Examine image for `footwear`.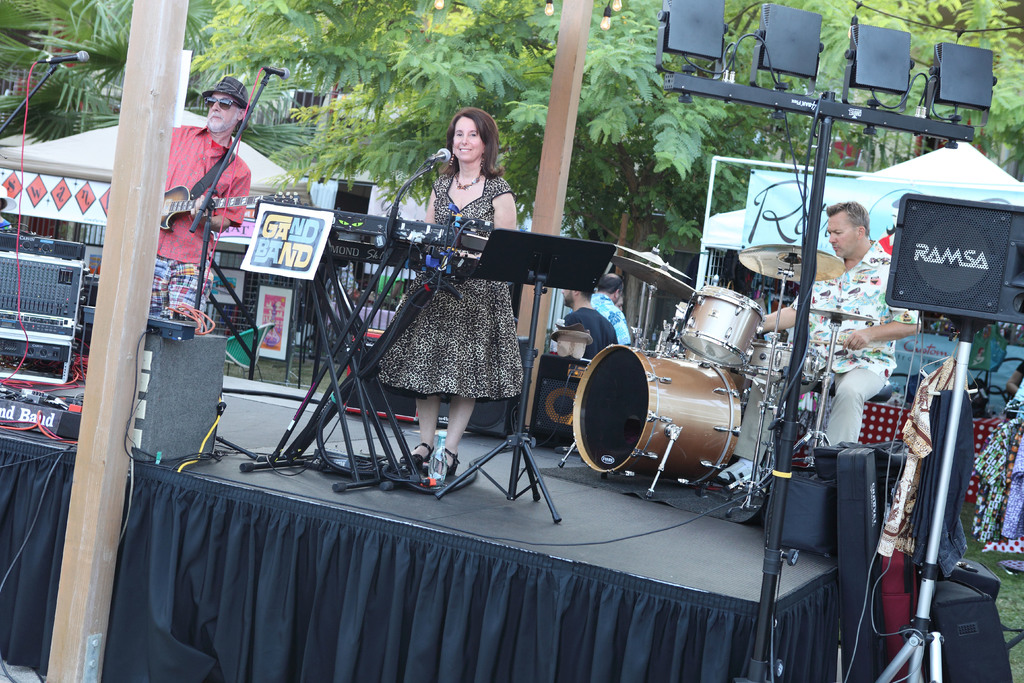
Examination result: pyautogui.locateOnScreen(710, 460, 756, 484).
